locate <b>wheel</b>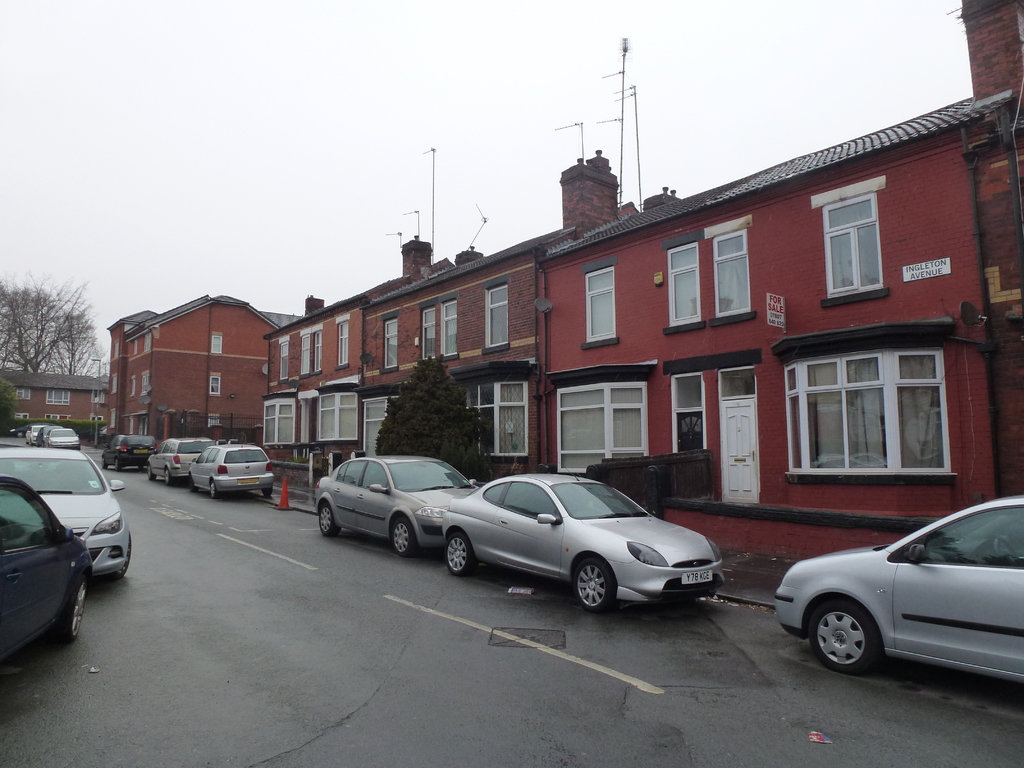
BBox(815, 604, 901, 684)
